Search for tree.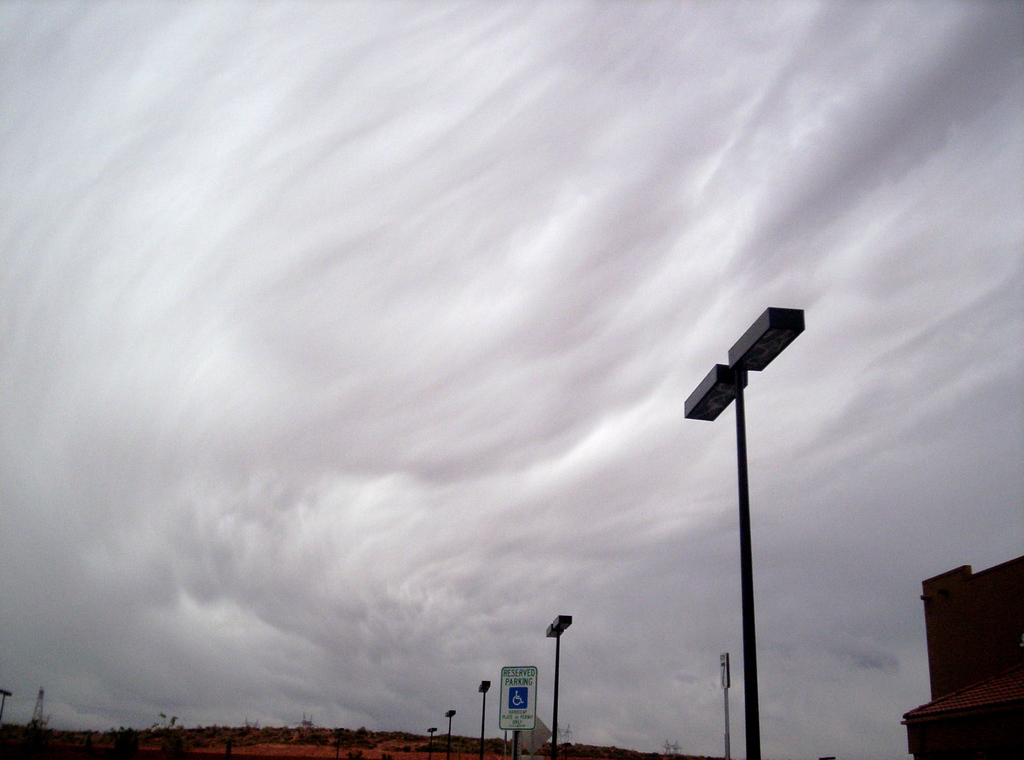
Found at (x1=161, y1=723, x2=189, y2=759).
